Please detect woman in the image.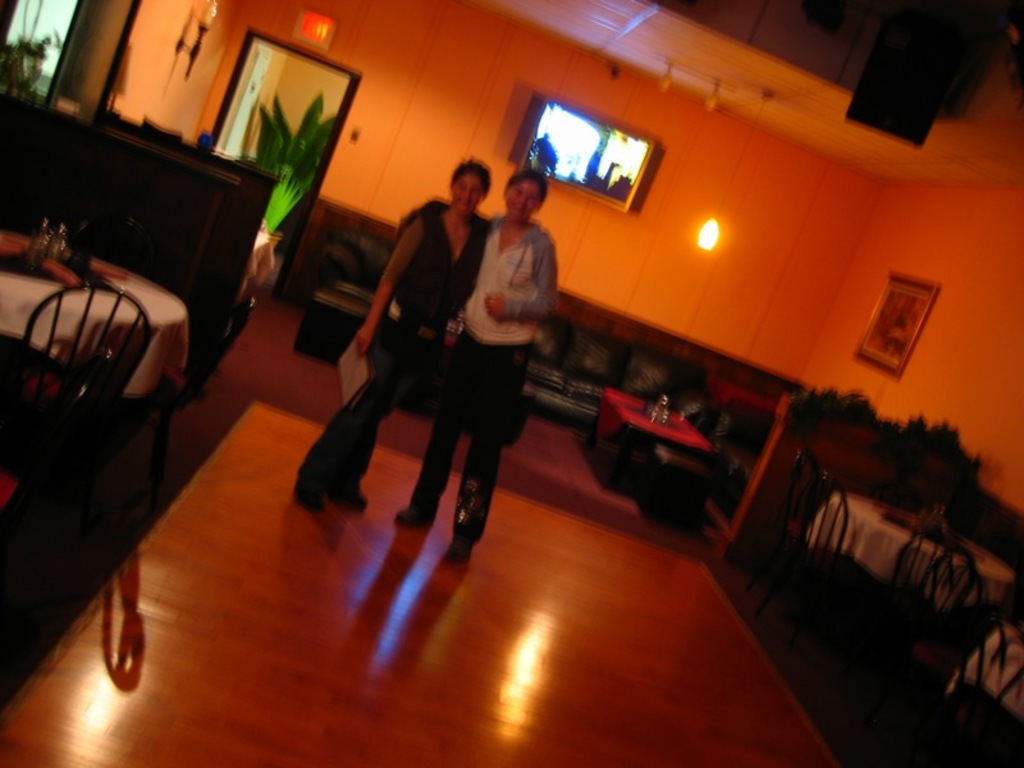
{"x1": 291, "y1": 160, "x2": 502, "y2": 522}.
